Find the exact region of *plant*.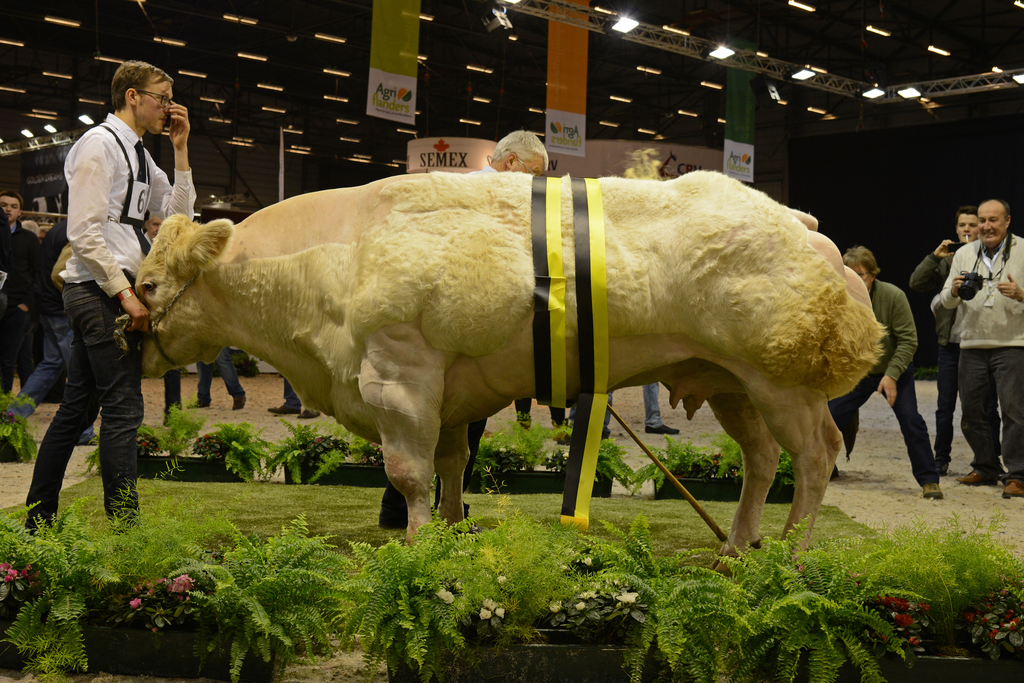
Exact region: <region>779, 448, 794, 475</region>.
